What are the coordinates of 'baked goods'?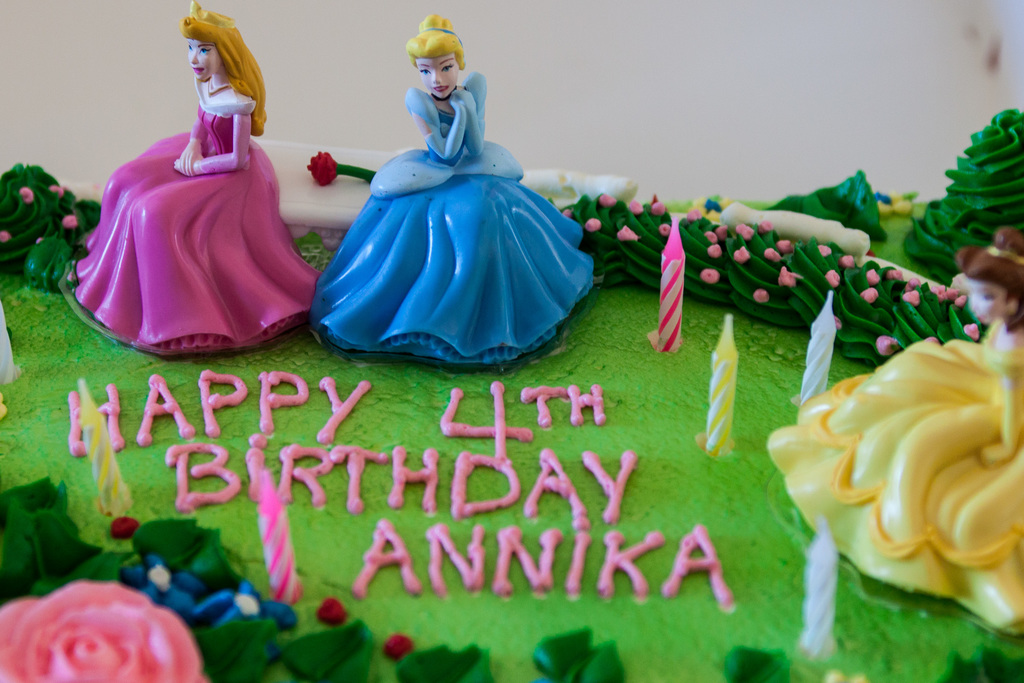
{"x1": 628, "y1": 100, "x2": 1023, "y2": 303}.
